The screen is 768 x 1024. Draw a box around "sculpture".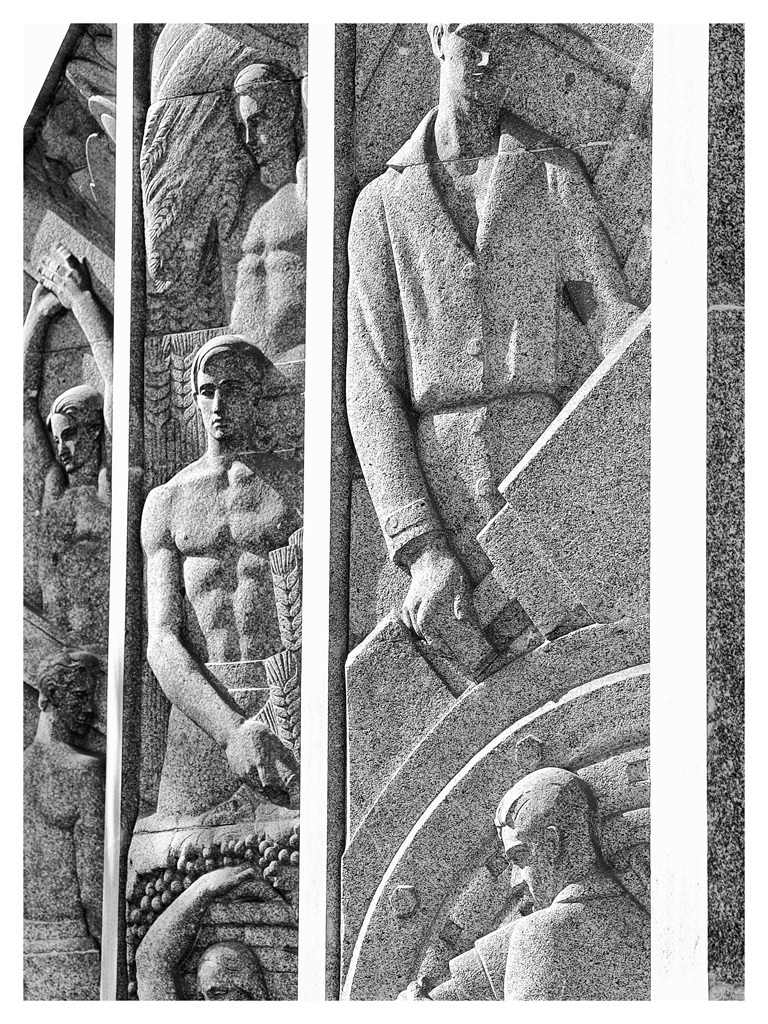
144/329/300/817.
